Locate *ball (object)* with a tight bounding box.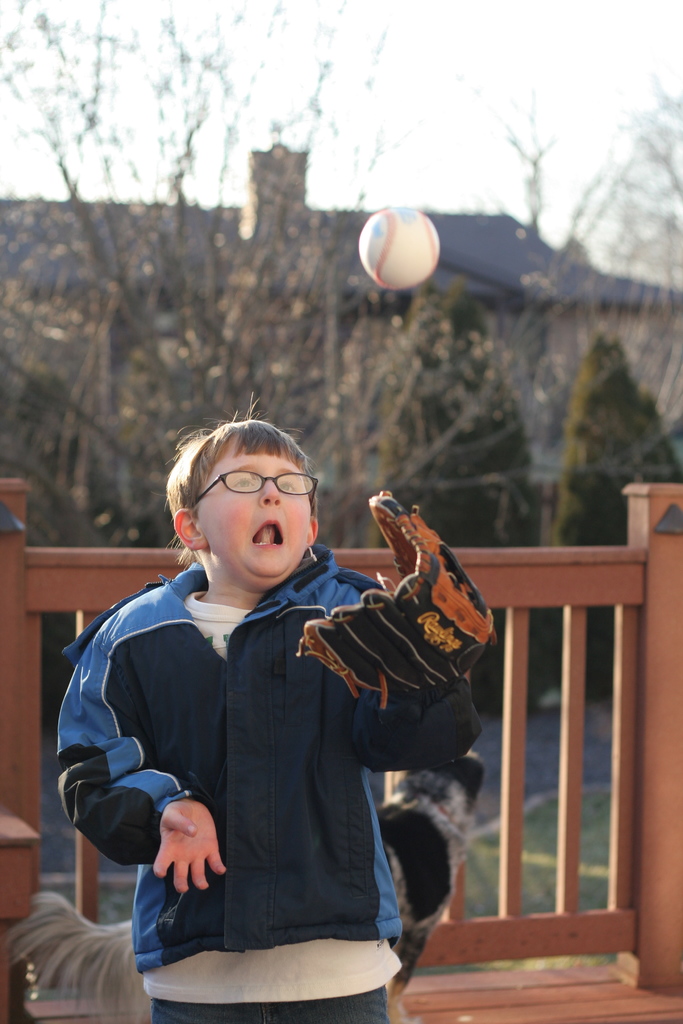
<region>361, 204, 436, 286</region>.
